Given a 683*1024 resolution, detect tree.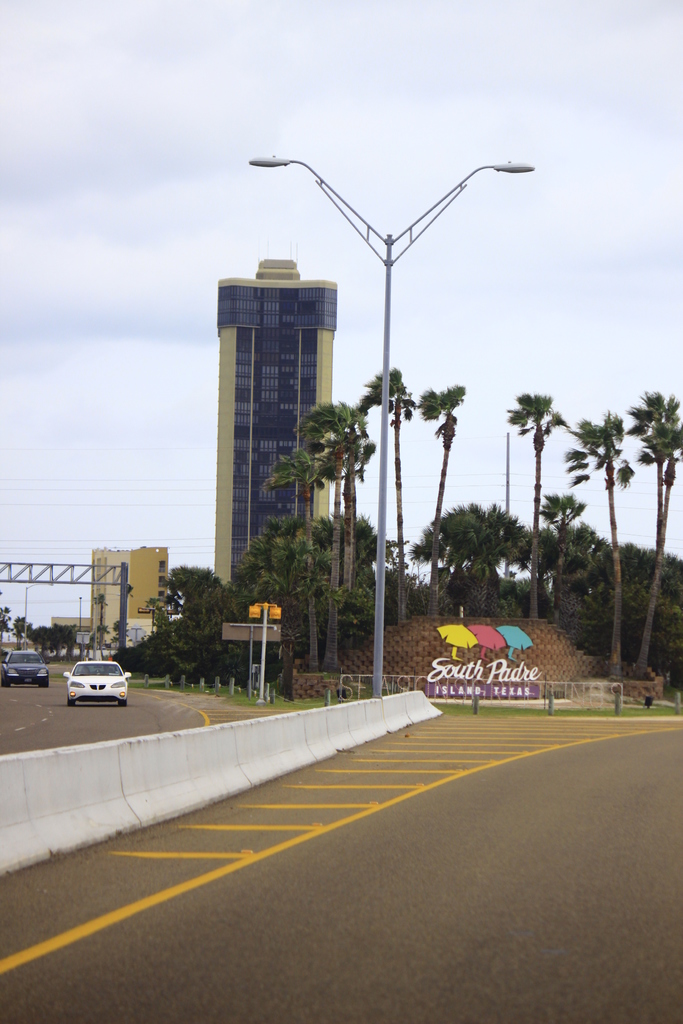
{"left": 281, "top": 397, "right": 351, "bottom": 614}.
